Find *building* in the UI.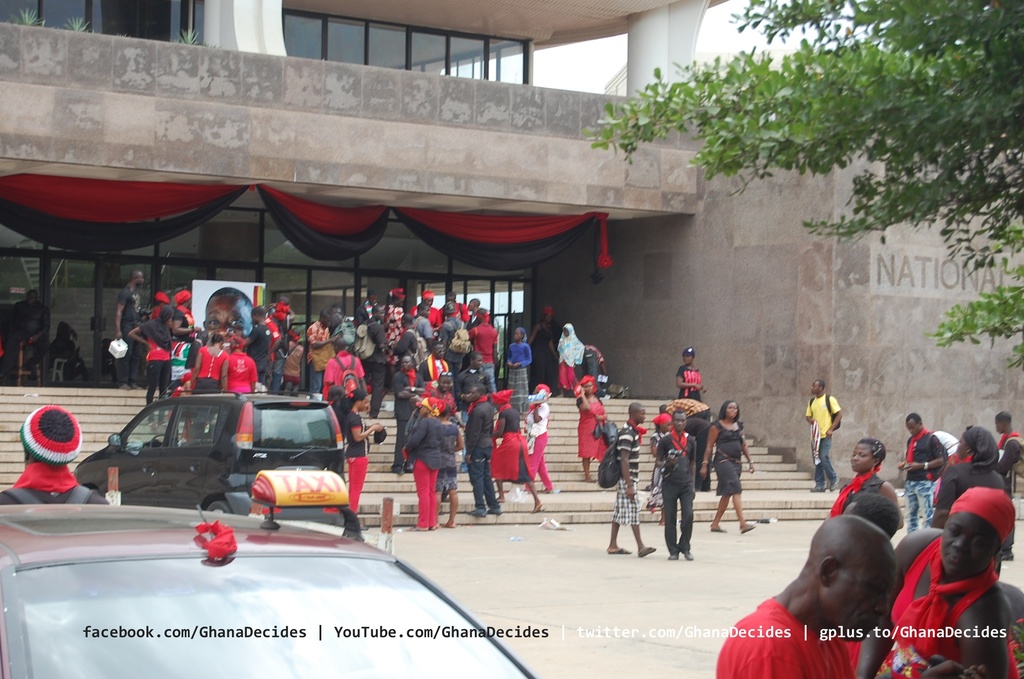
UI element at detection(0, 0, 728, 382).
